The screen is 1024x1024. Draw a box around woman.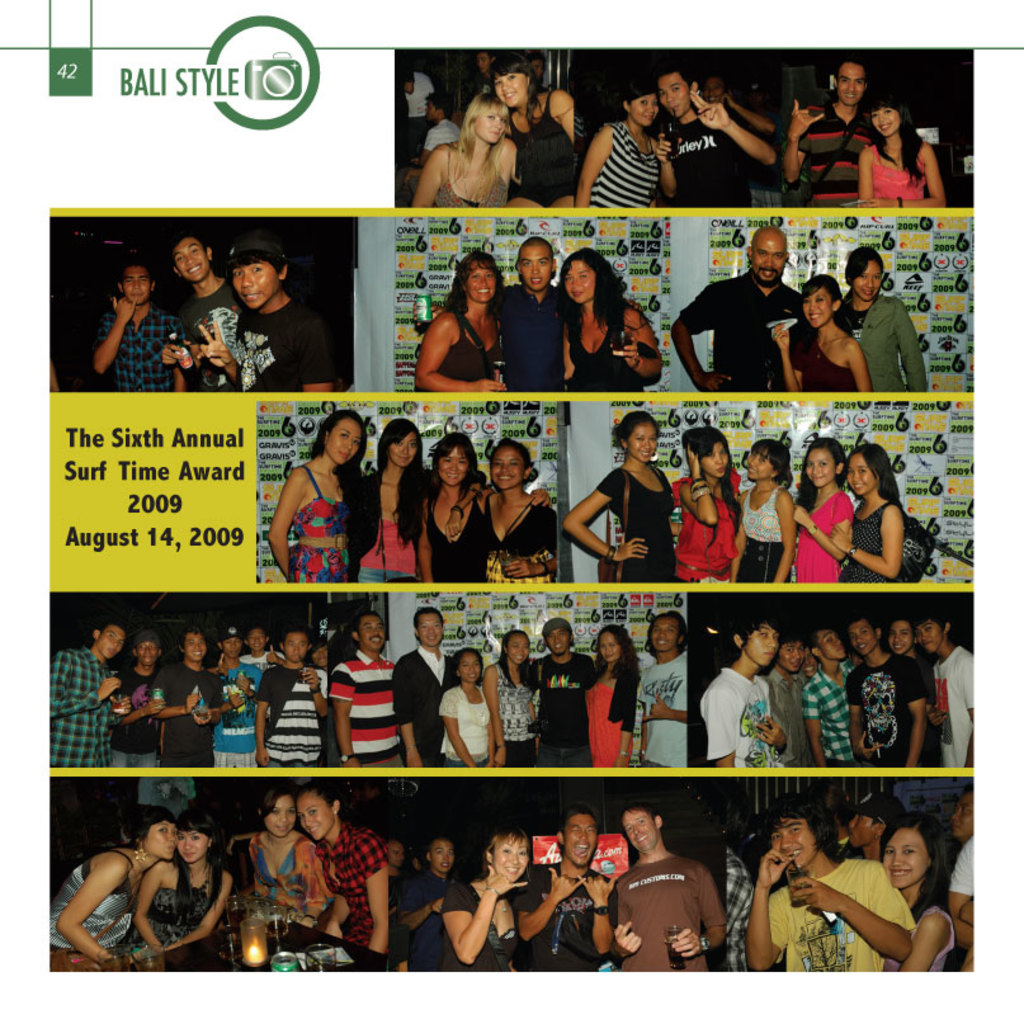
350/420/435/585.
